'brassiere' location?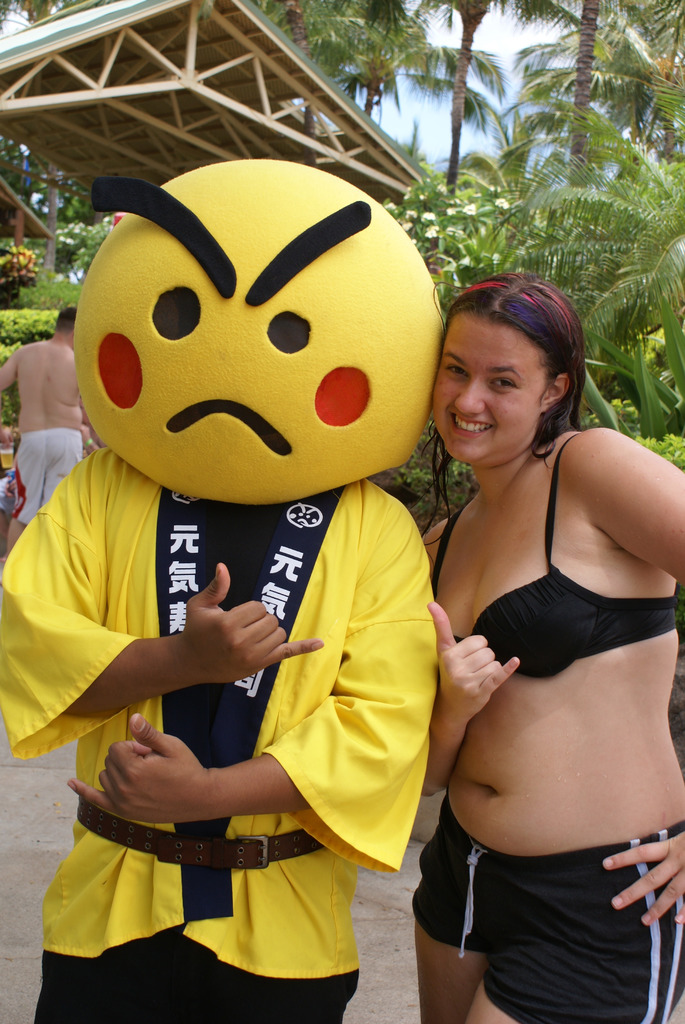
(430,432,675,677)
